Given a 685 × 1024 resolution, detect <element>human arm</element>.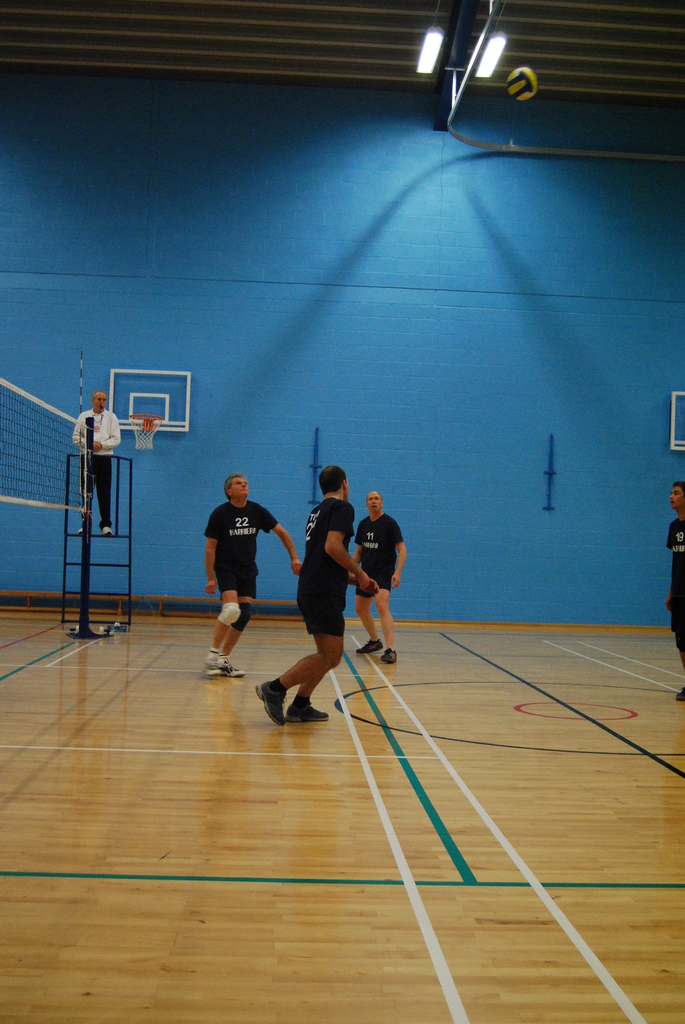
region(199, 505, 227, 614).
